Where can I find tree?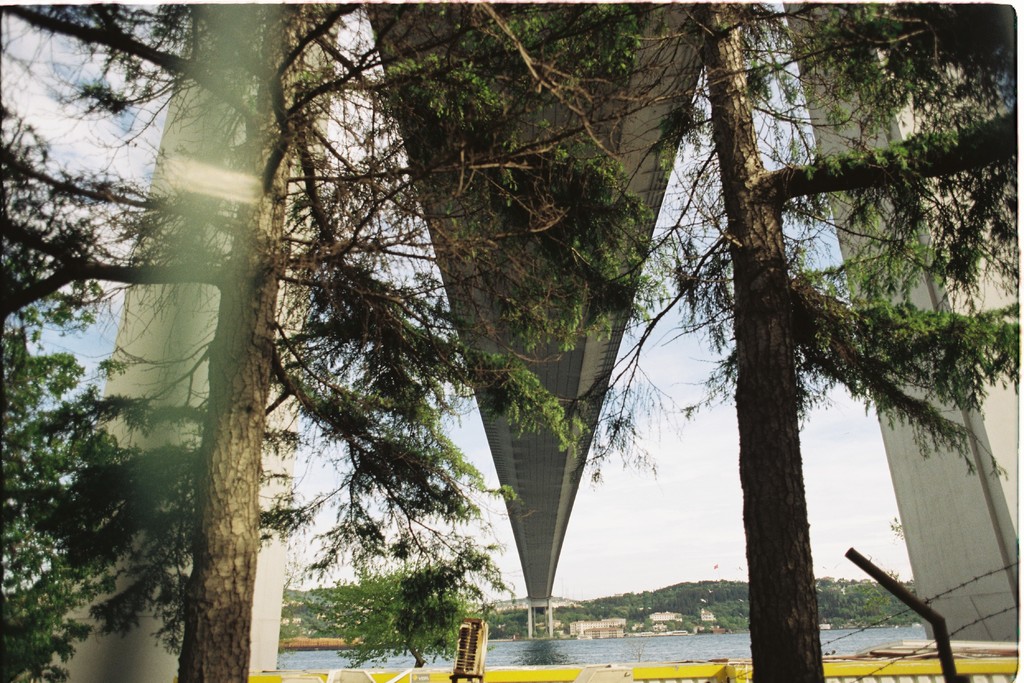
You can find it at 526,0,1012,682.
